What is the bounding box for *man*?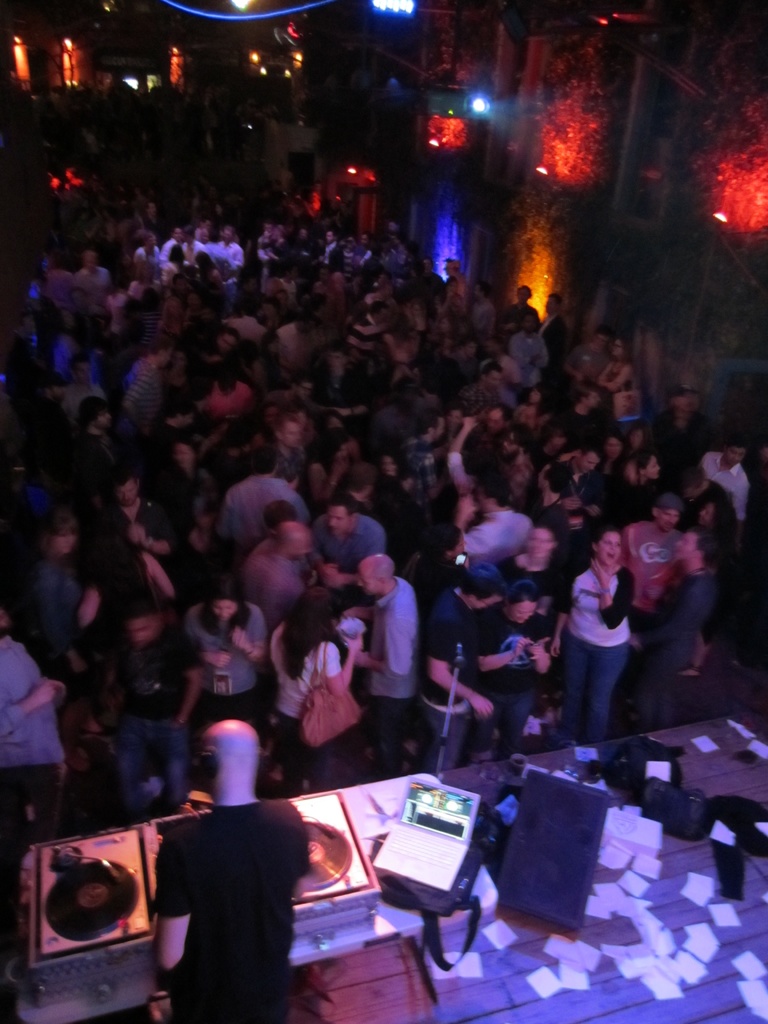
bbox(101, 470, 180, 617).
